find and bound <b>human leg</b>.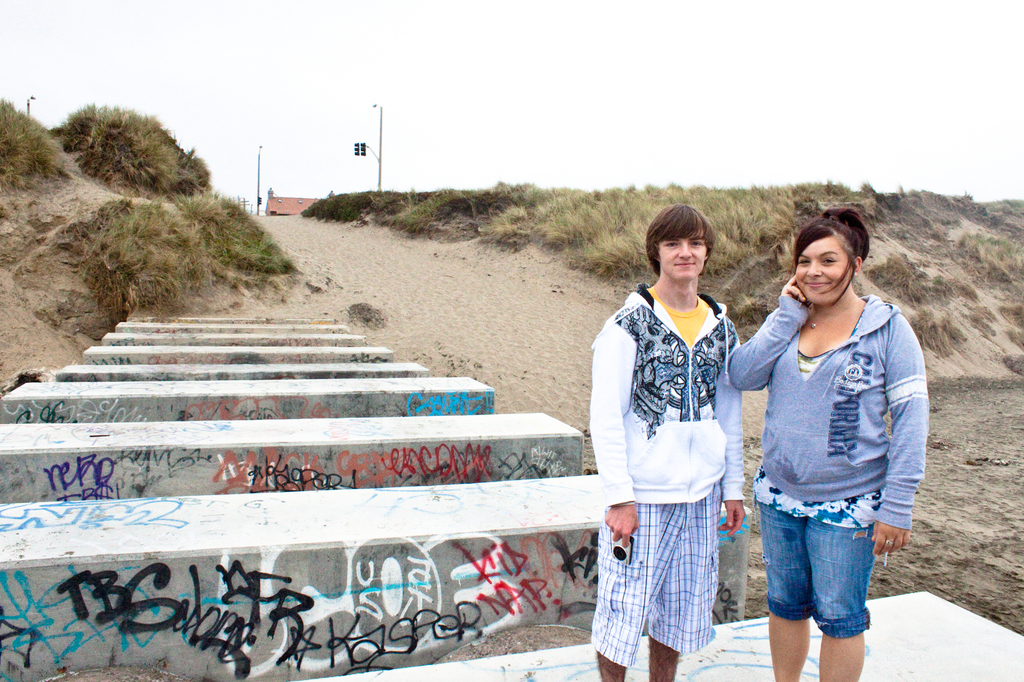
Bound: left=648, top=511, right=714, bottom=681.
